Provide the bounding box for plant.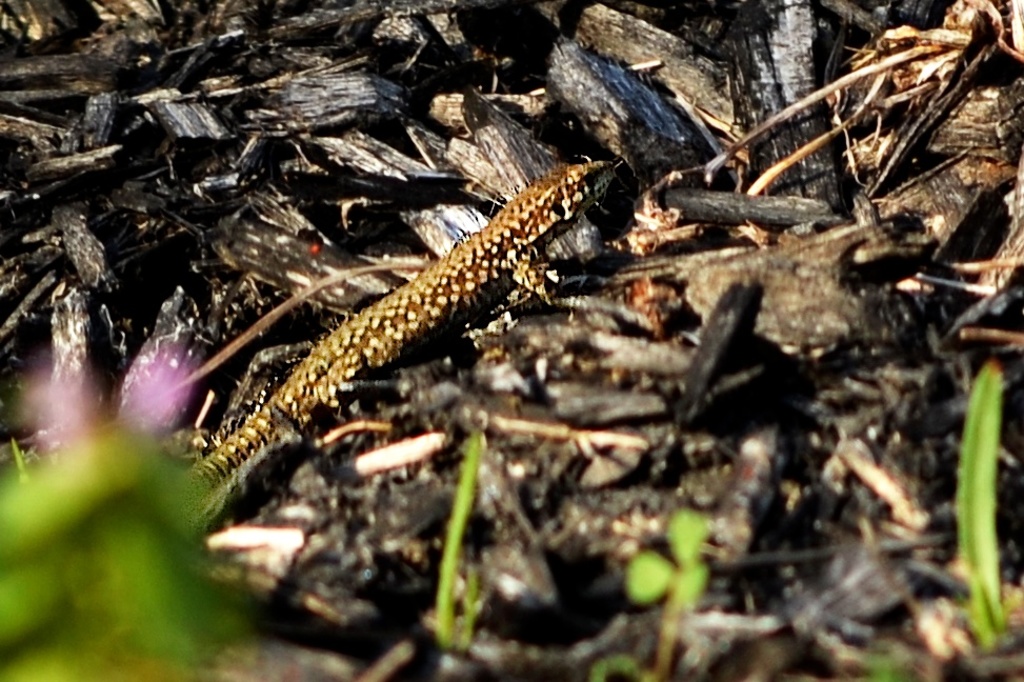
Rect(937, 347, 1021, 656).
